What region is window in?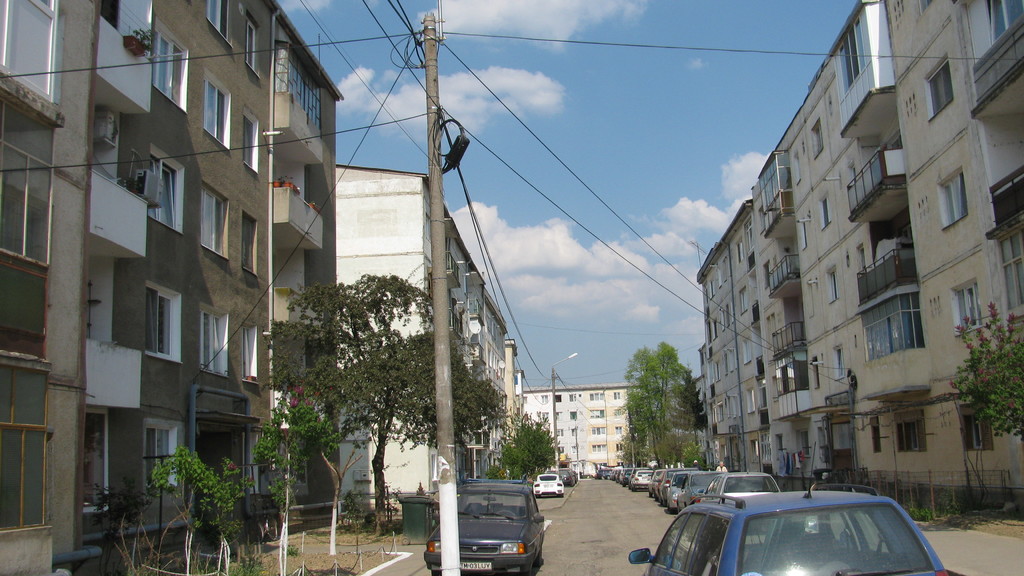
<bbox>808, 117, 826, 160</bbox>.
